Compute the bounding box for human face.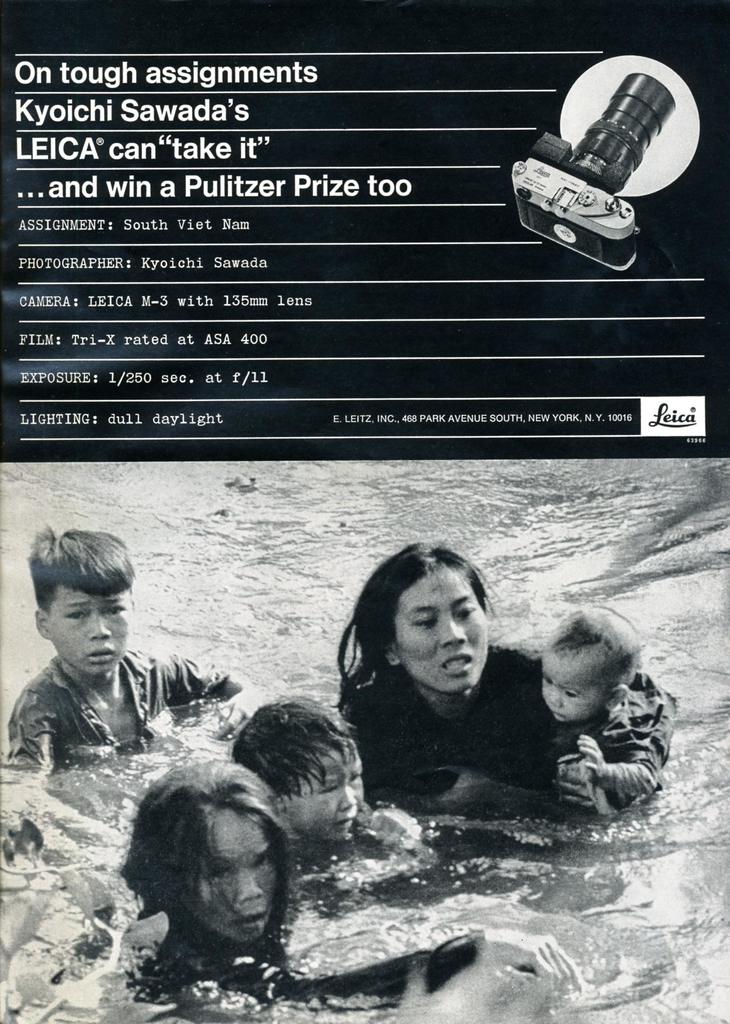
bbox=(51, 588, 126, 676).
